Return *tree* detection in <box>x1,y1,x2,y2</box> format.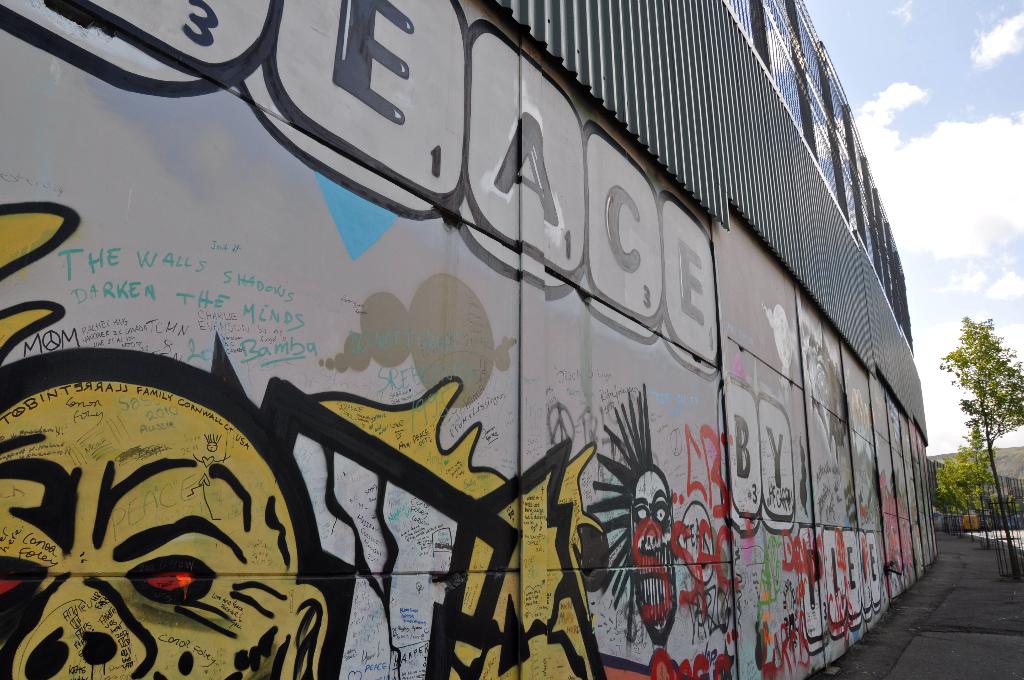
<box>935,316,1023,588</box>.
